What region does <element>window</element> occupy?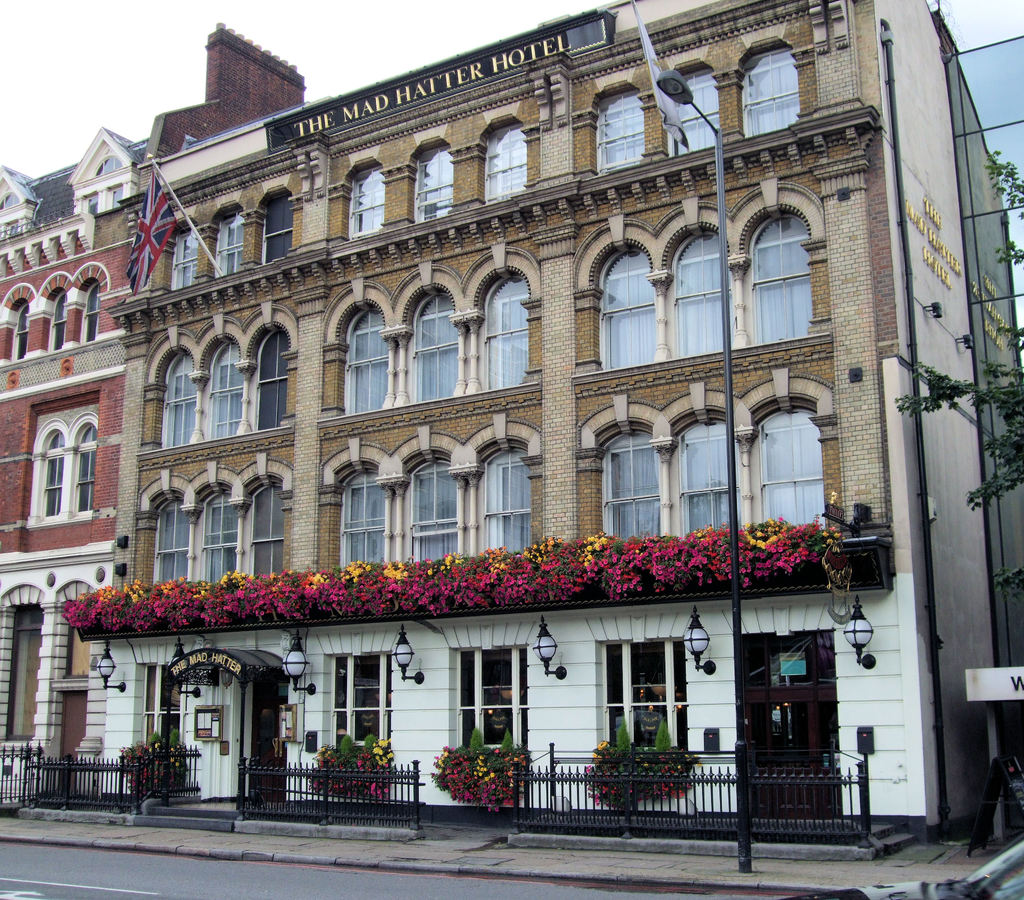
[733, 37, 795, 137].
